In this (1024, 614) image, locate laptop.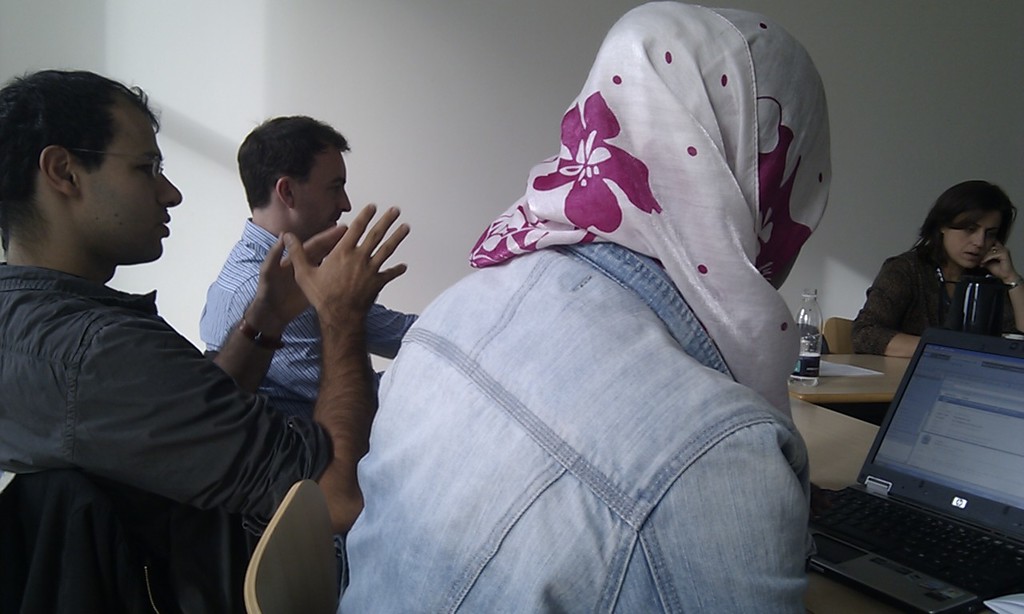
Bounding box: 810,317,1023,600.
